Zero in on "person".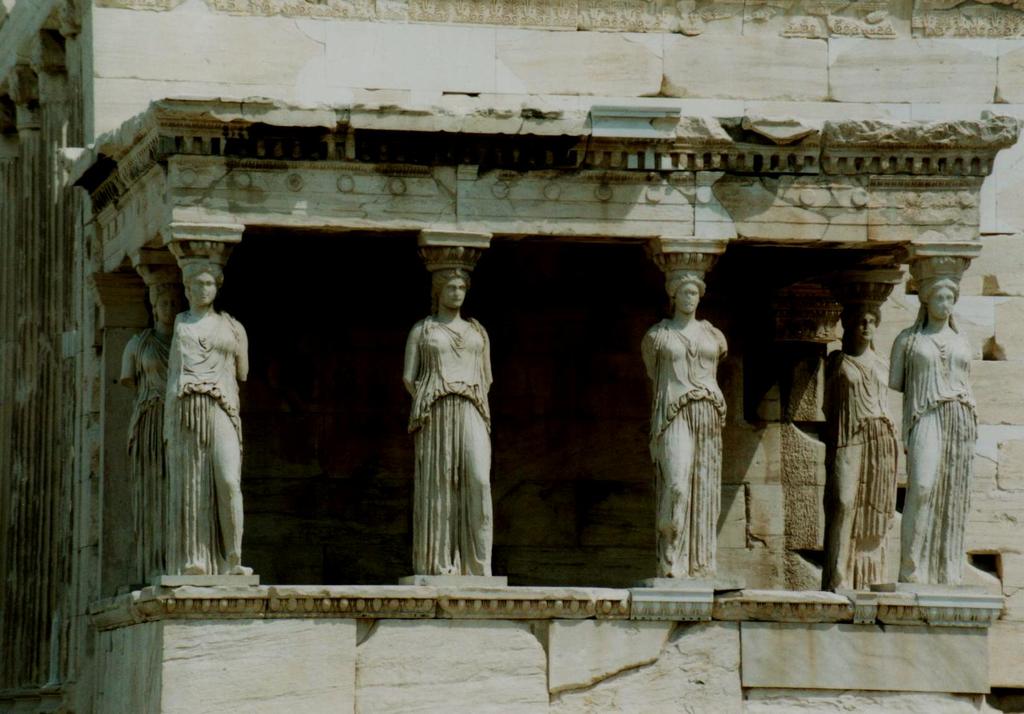
Zeroed in: <bbox>163, 258, 253, 576</bbox>.
